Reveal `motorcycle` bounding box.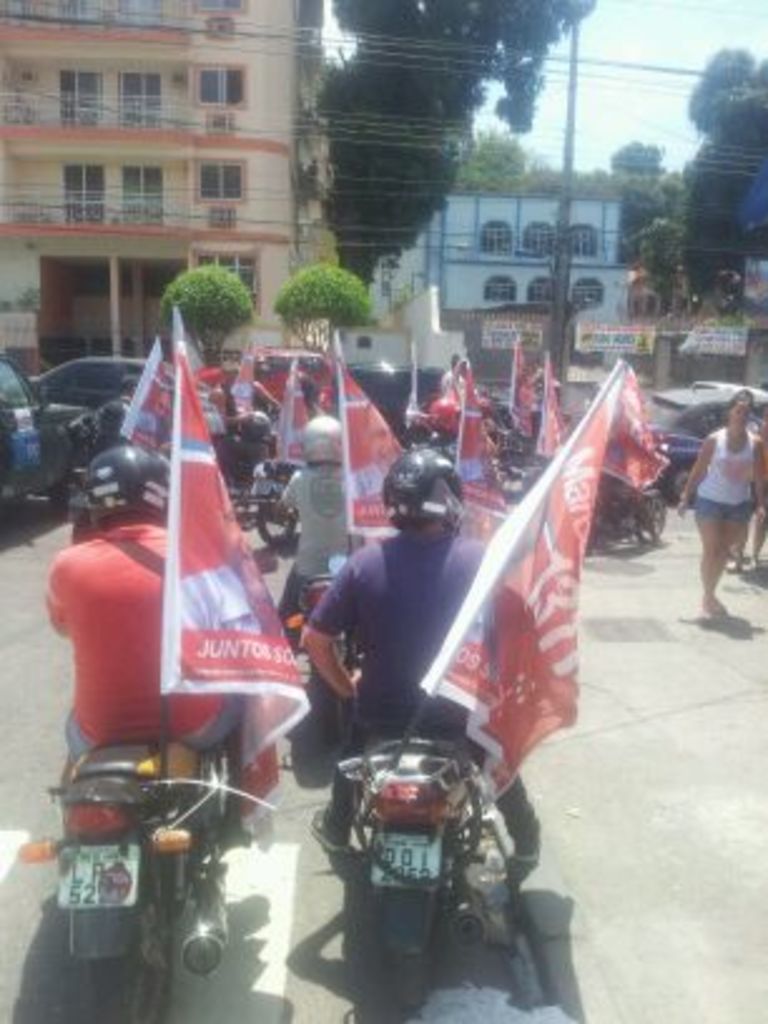
Revealed: Rect(15, 743, 226, 1021).
